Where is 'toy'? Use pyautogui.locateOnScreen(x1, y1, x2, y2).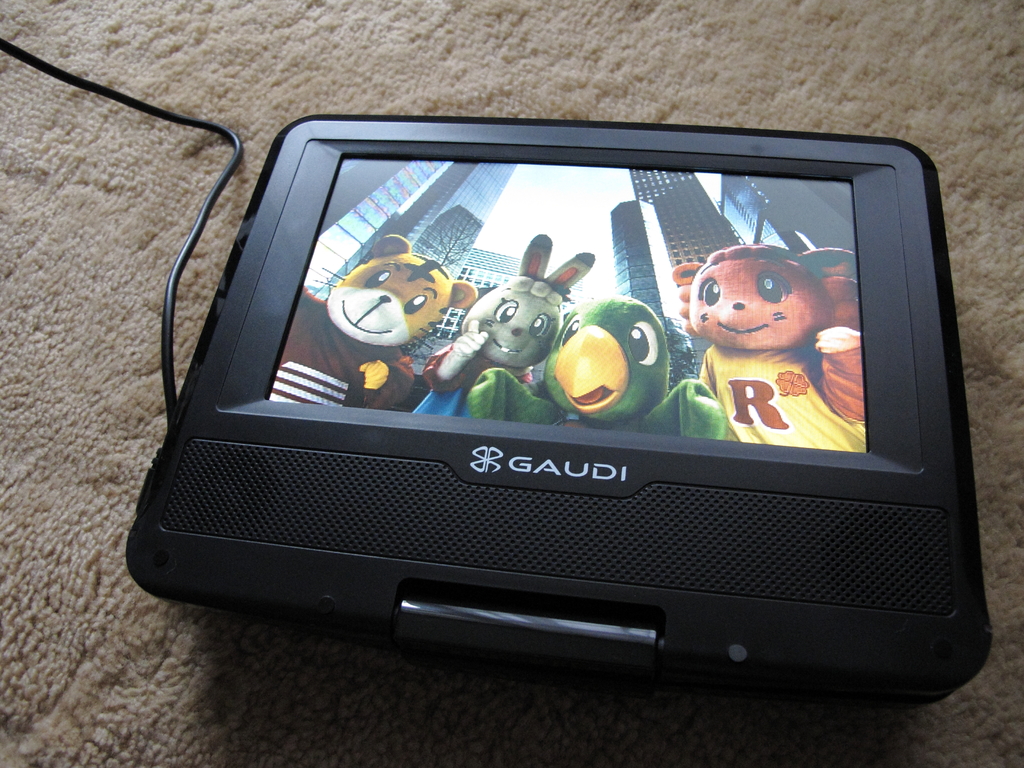
pyautogui.locateOnScreen(266, 230, 474, 406).
